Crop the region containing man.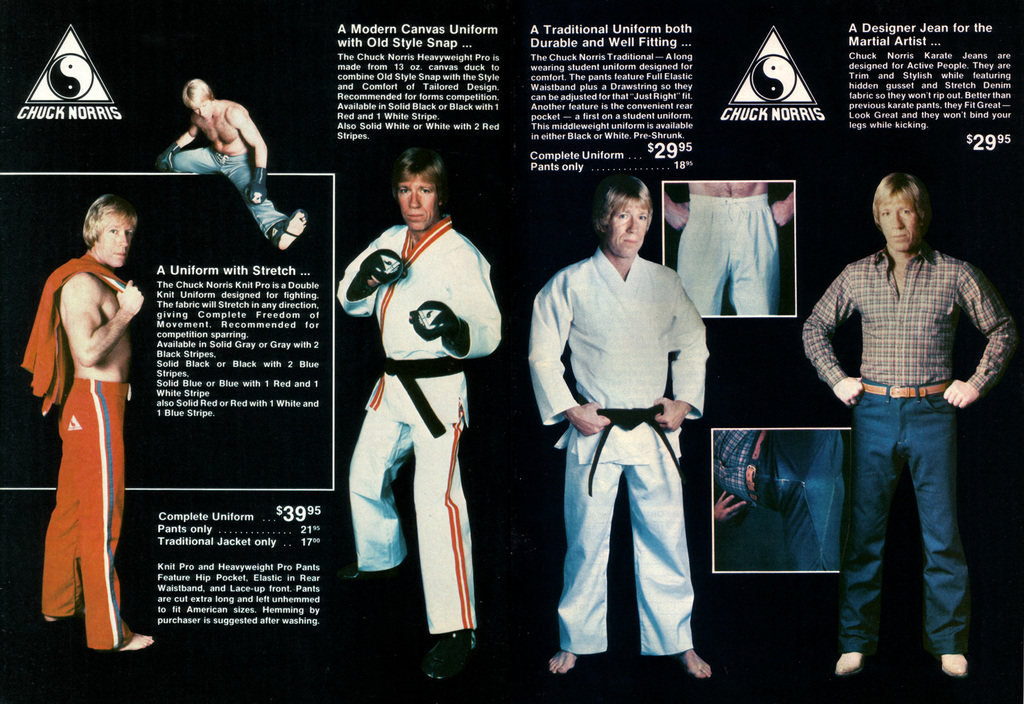
Crop region: 515, 173, 730, 703.
